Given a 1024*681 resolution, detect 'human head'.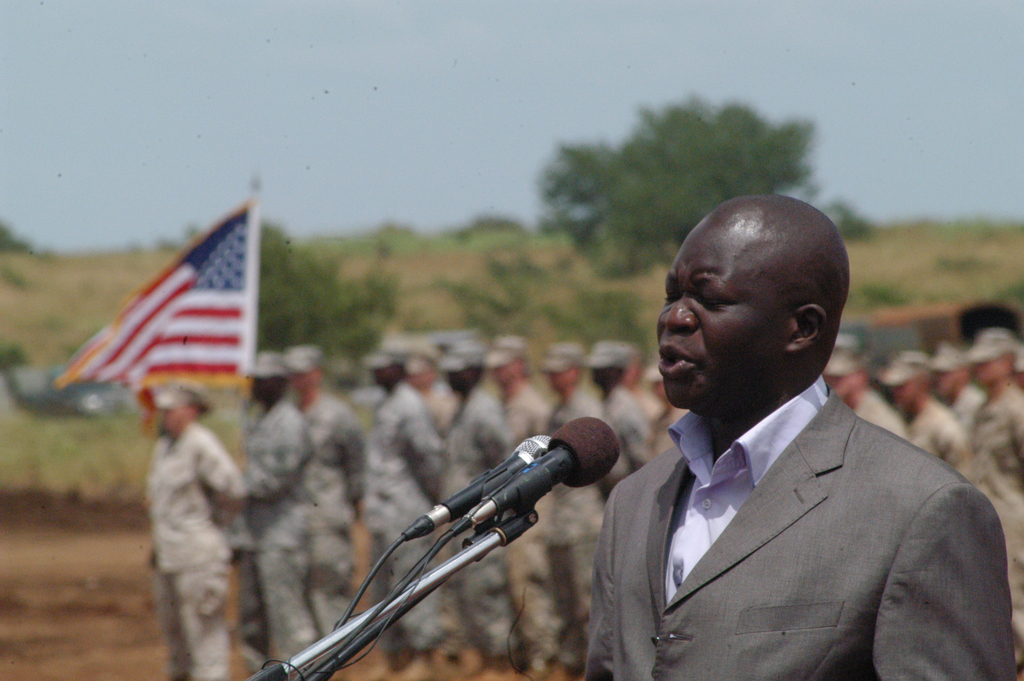
483:335:527:388.
